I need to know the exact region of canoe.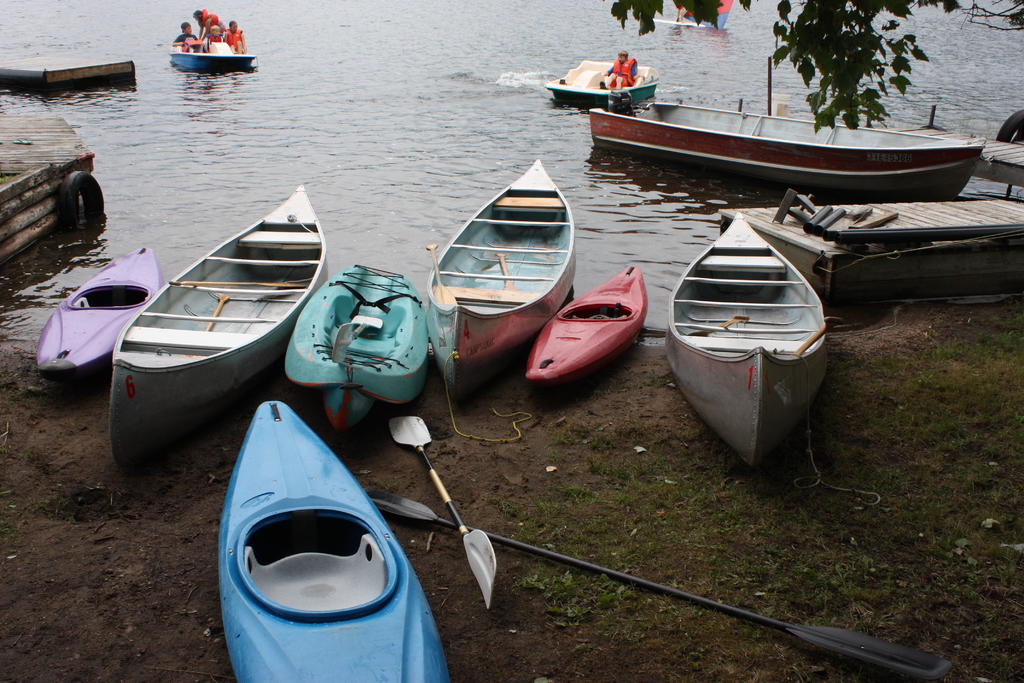
Region: (x1=283, y1=261, x2=430, y2=441).
